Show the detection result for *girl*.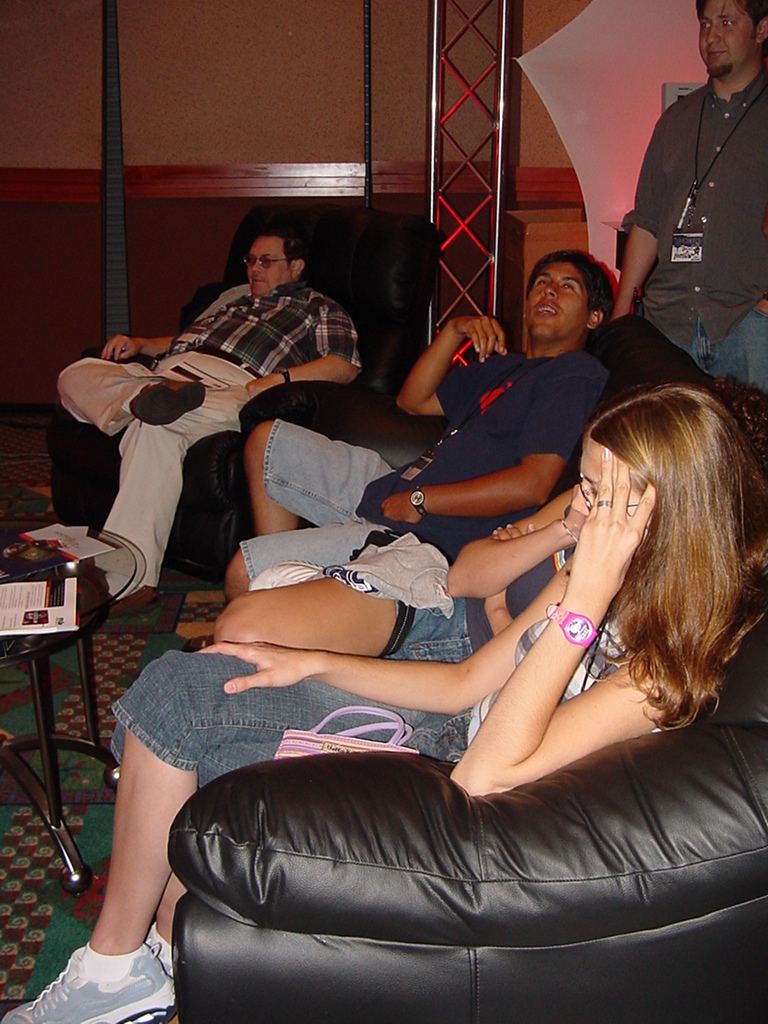
left=5, top=384, right=767, bottom=1023.
